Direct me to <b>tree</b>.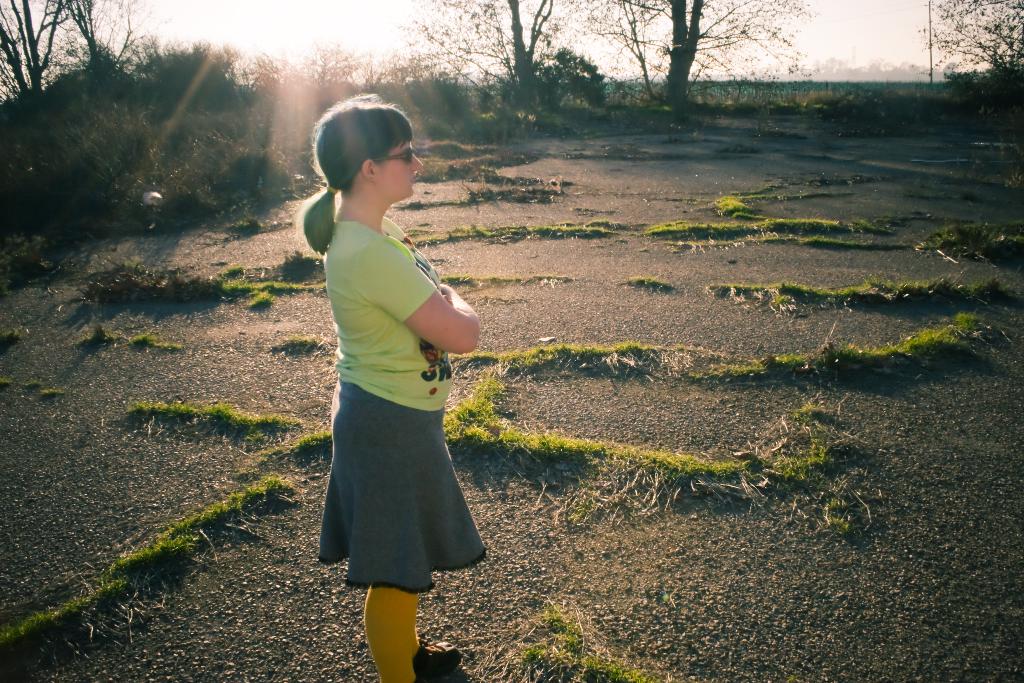
Direction: detection(3, 0, 62, 85).
